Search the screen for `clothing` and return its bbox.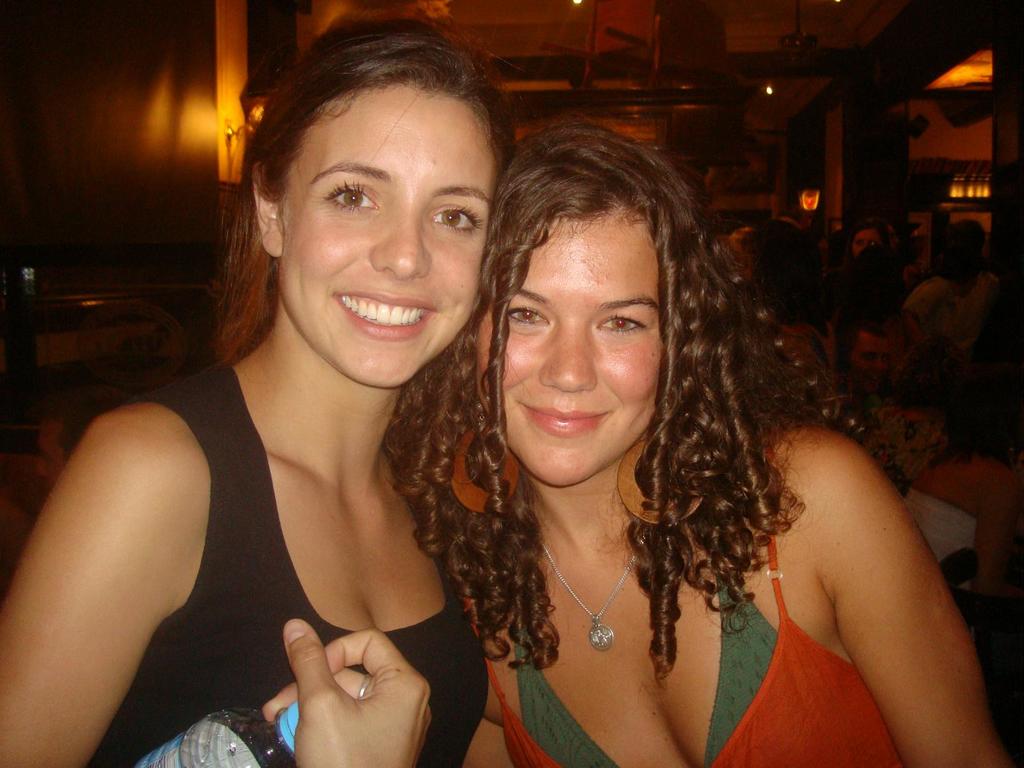
Found: 82, 352, 493, 767.
